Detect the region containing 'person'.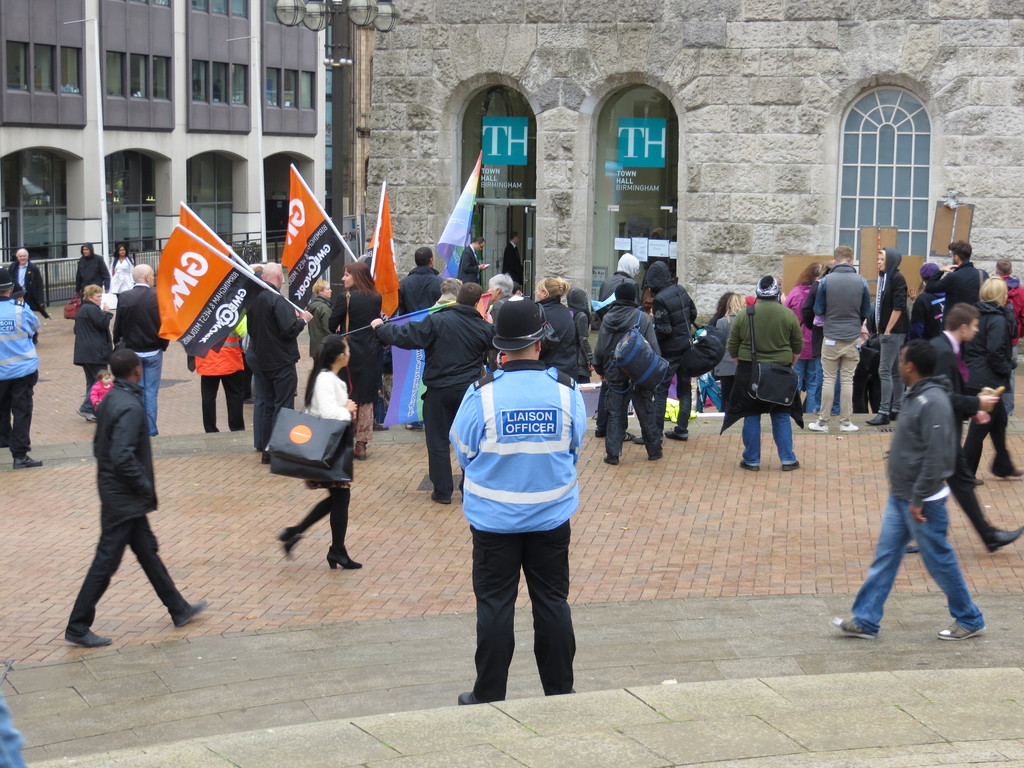
(372, 282, 498, 502).
